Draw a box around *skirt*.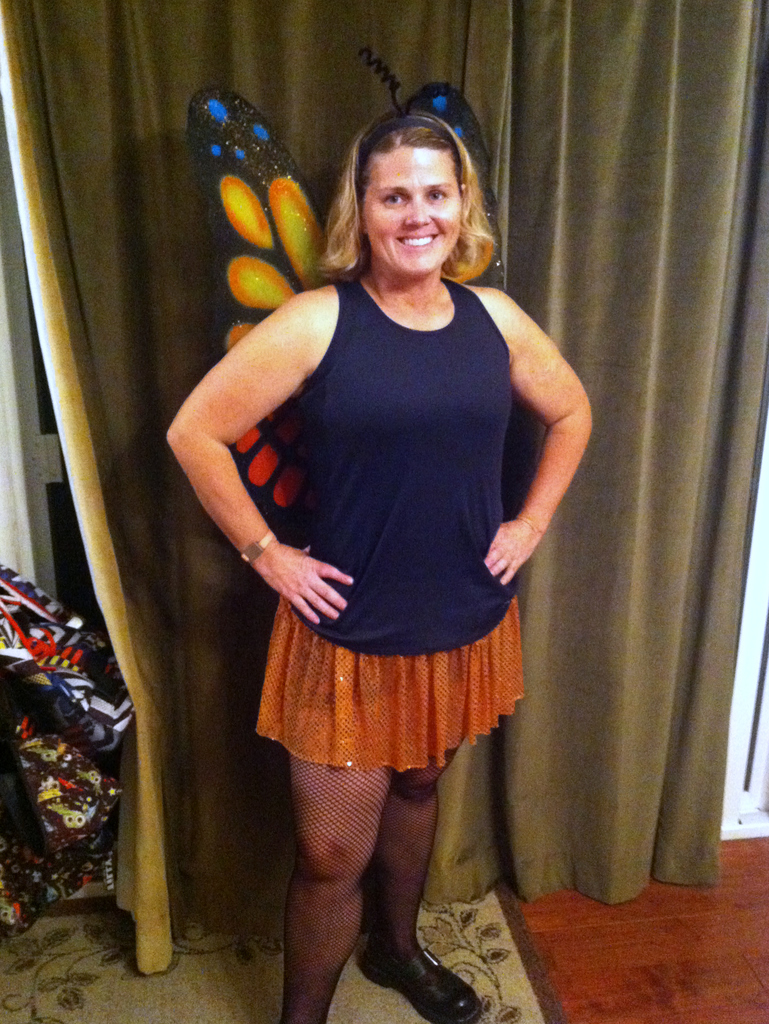
bbox=(253, 596, 526, 771).
